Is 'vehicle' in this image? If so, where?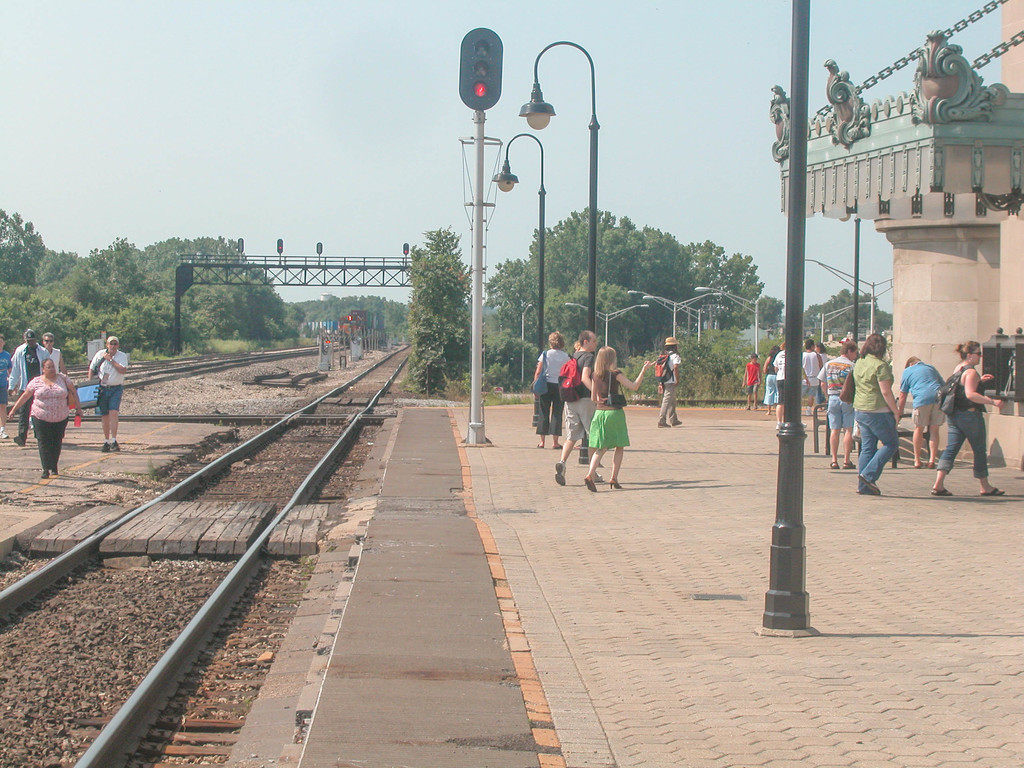
Yes, at Rect(335, 308, 384, 348).
